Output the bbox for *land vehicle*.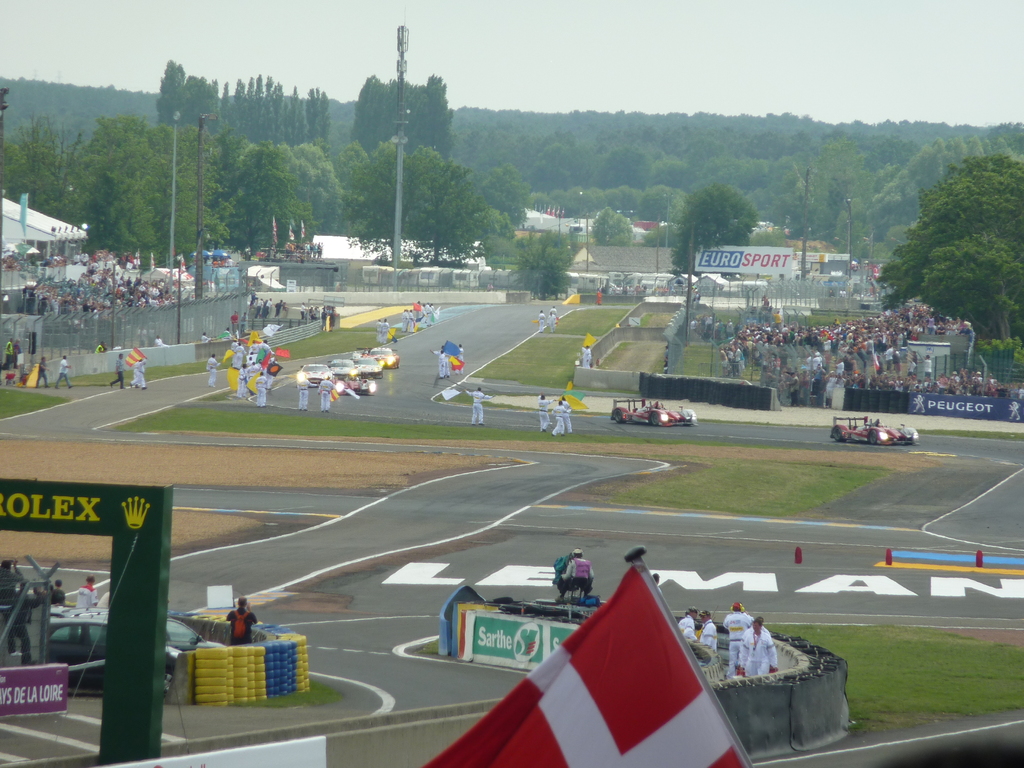
{"x1": 609, "y1": 397, "x2": 697, "y2": 431}.
